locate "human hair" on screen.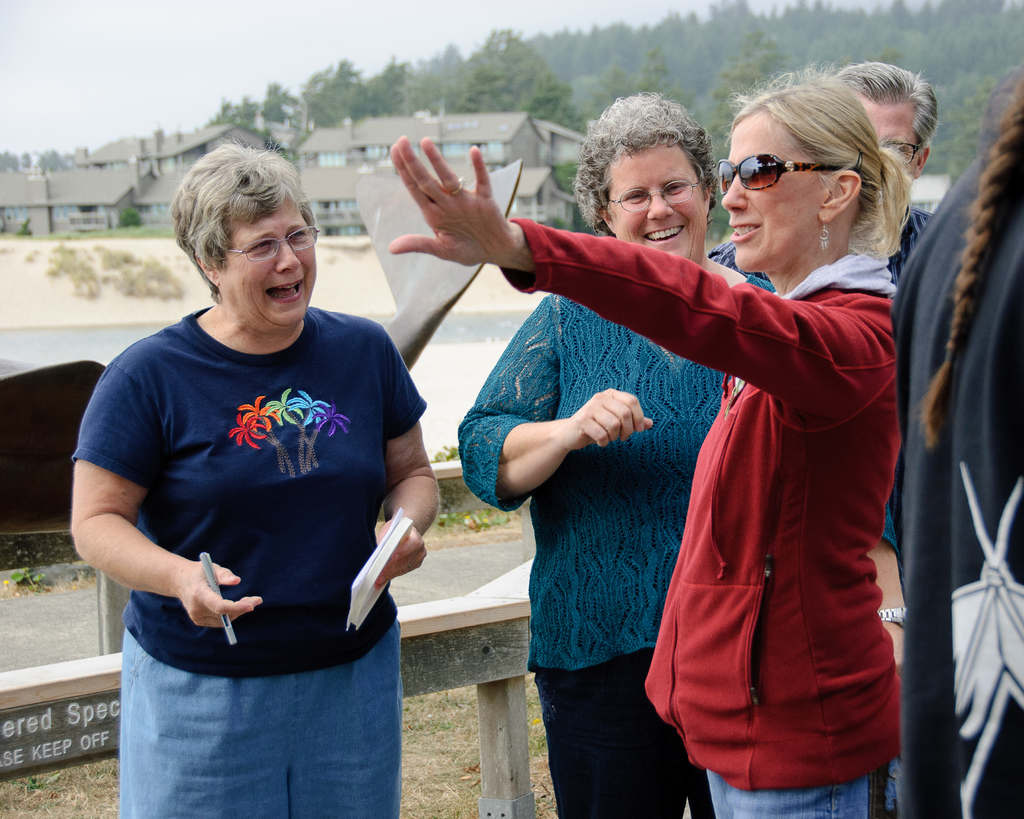
On screen at [x1=915, y1=72, x2=1023, y2=454].
